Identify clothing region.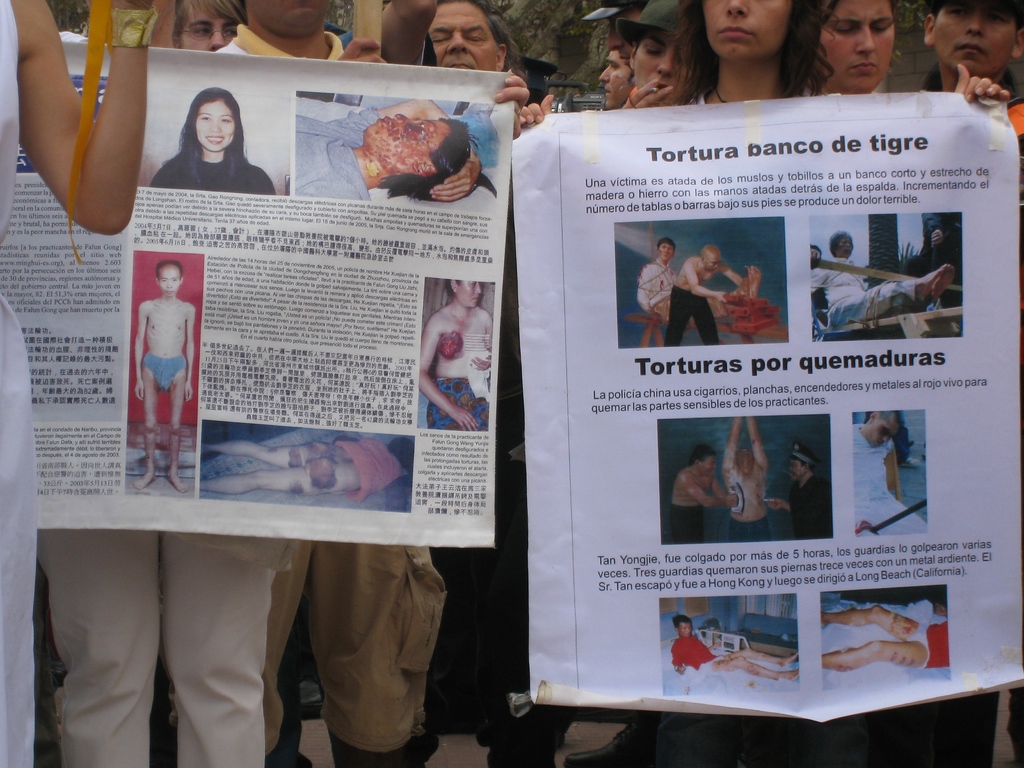
Region: <region>0, 0, 33, 767</region>.
